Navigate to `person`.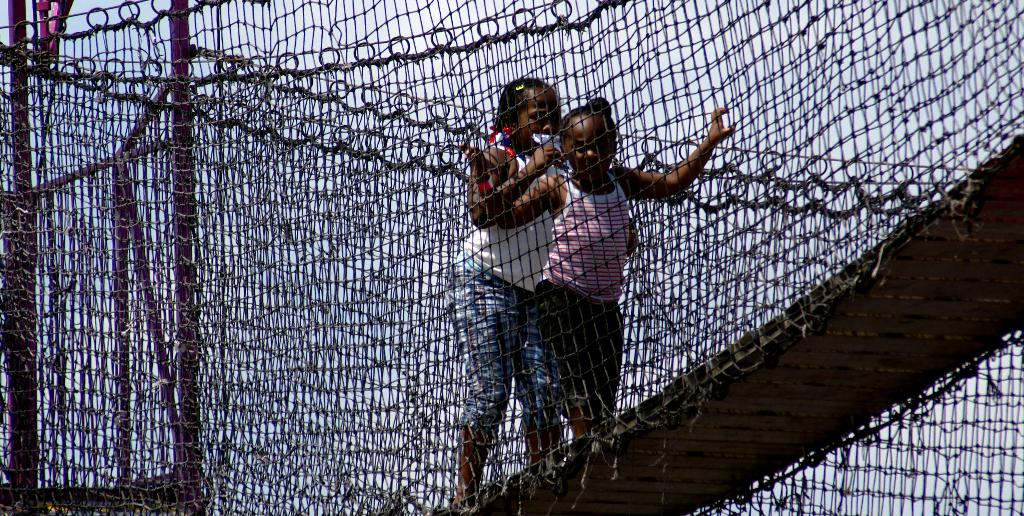
Navigation target: bbox=(440, 76, 640, 503).
